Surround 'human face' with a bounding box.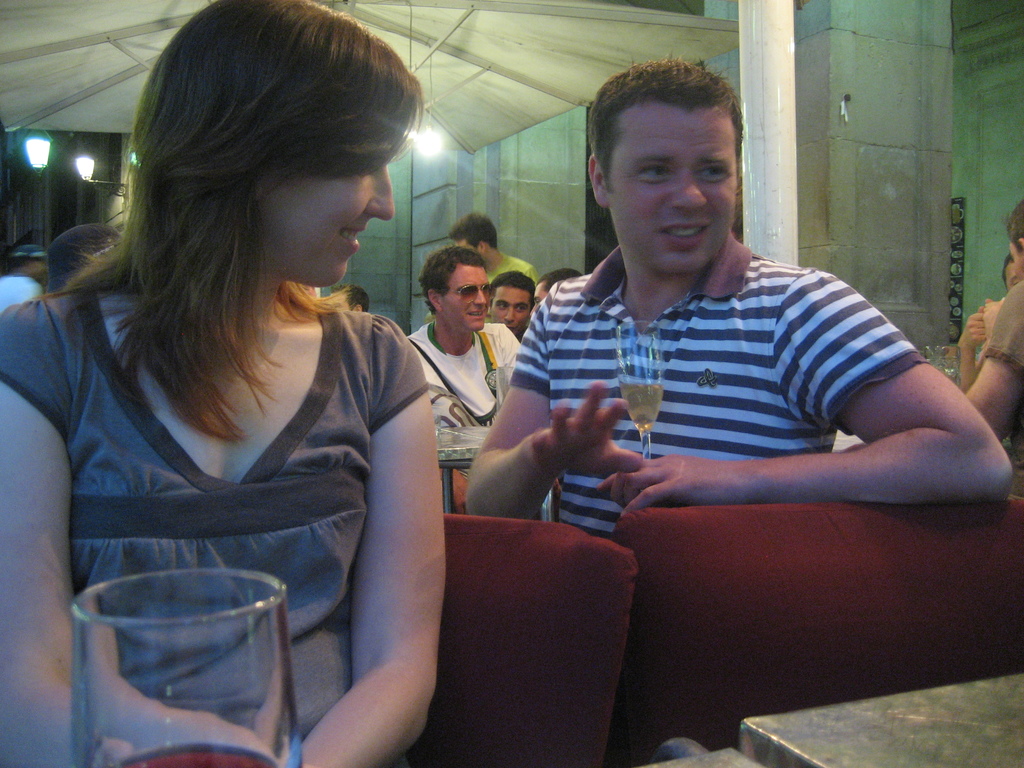
[610,106,737,274].
